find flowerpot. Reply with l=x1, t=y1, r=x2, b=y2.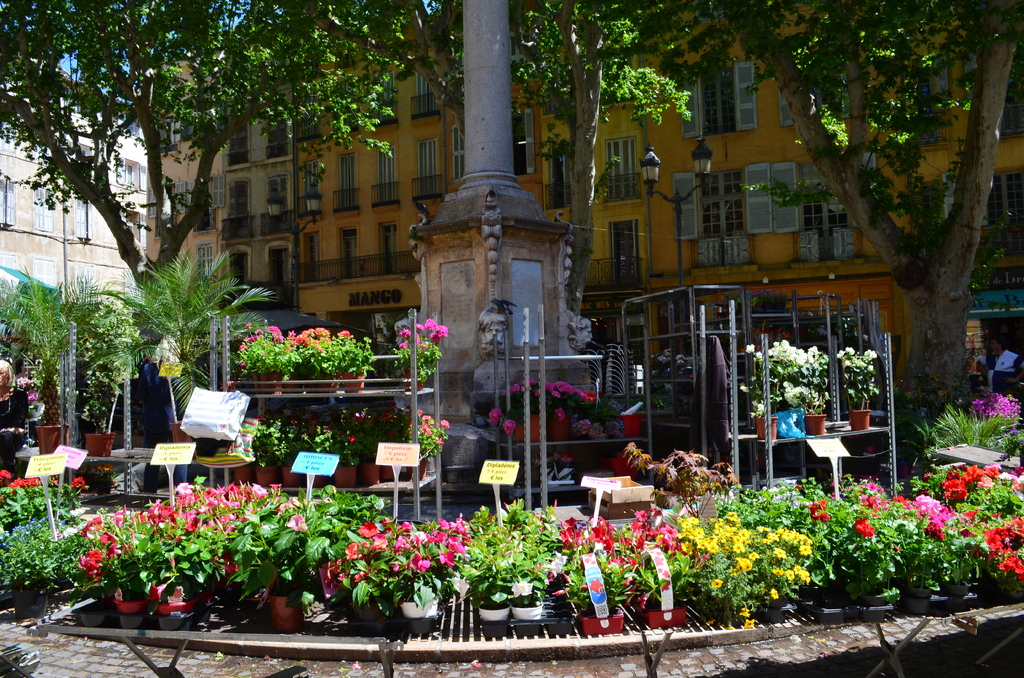
l=796, t=590, r=820, b=617.
